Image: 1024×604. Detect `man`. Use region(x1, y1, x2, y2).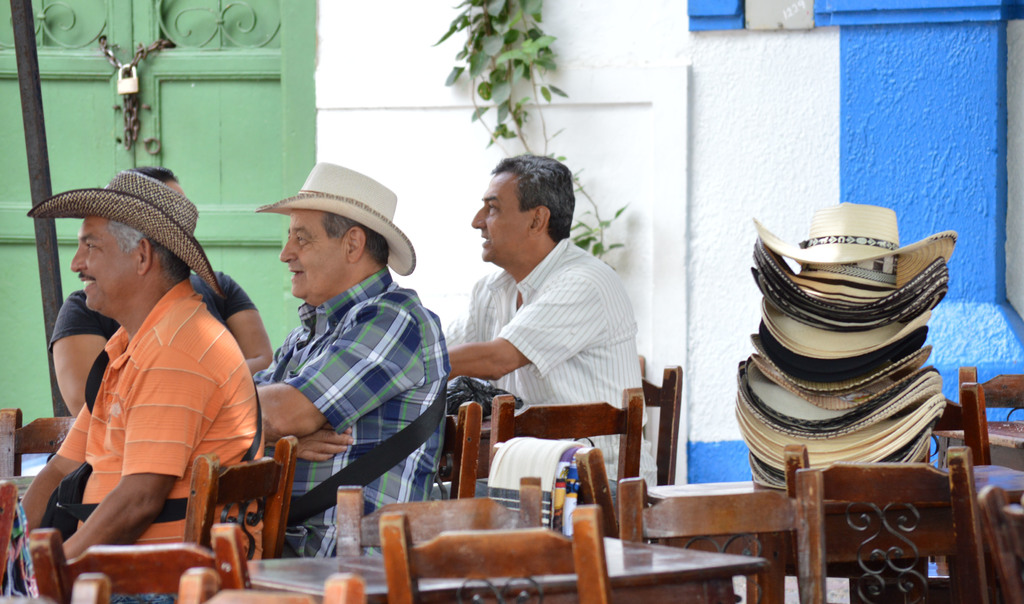
region(246, 151, 452, 567).
